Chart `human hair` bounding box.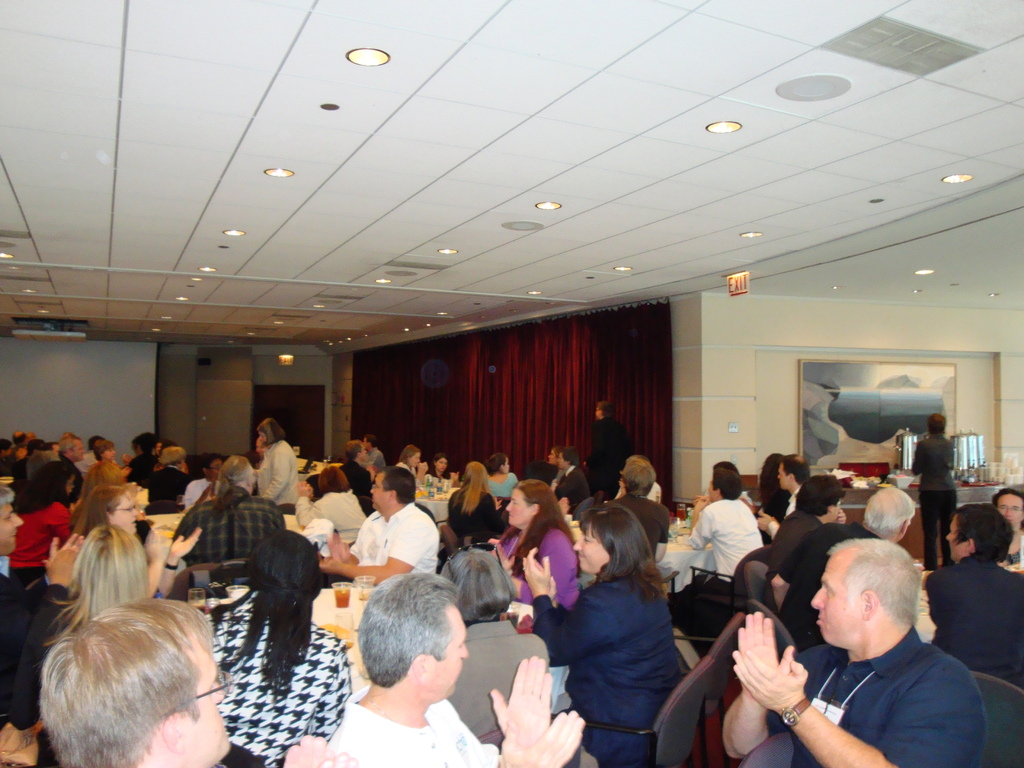
Charted: (793, 474, 844, 516).
